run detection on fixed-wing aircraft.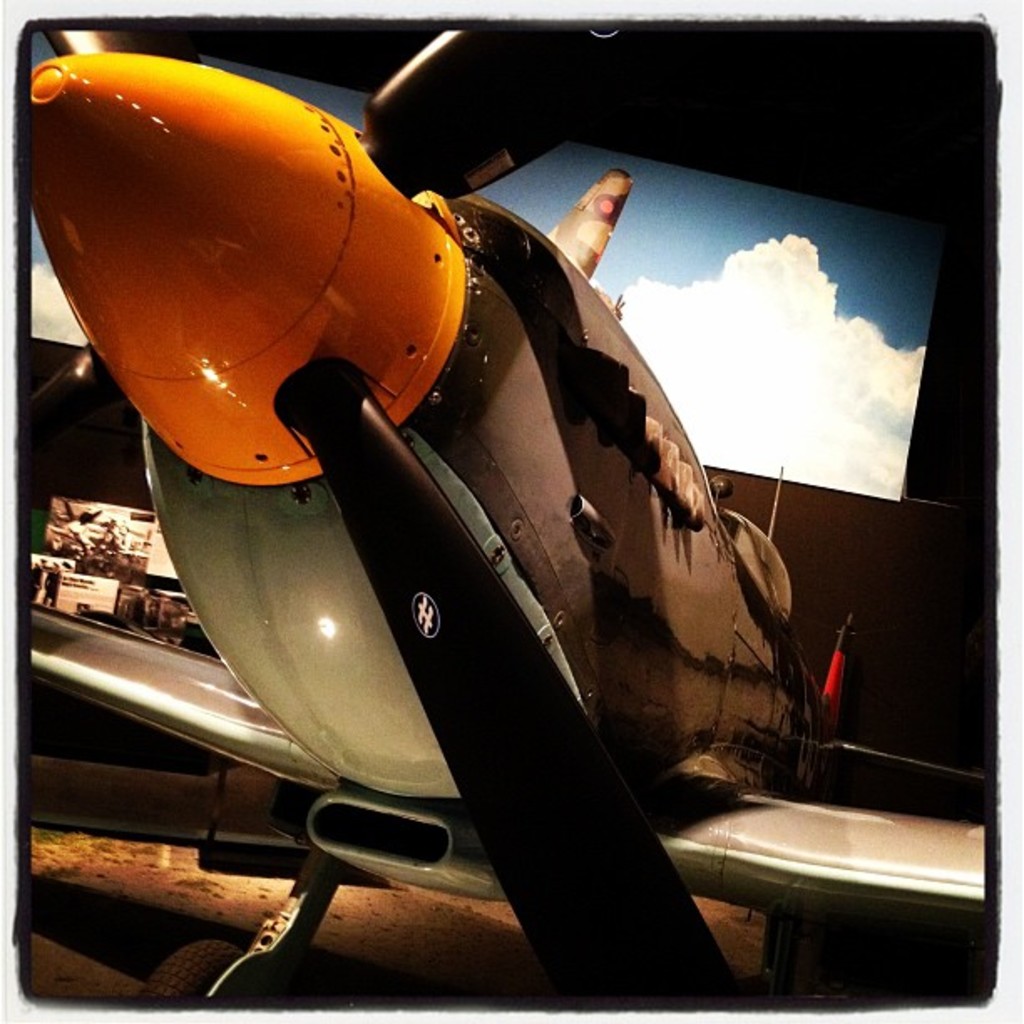
Result: detection(13, 2, 994, 991).
